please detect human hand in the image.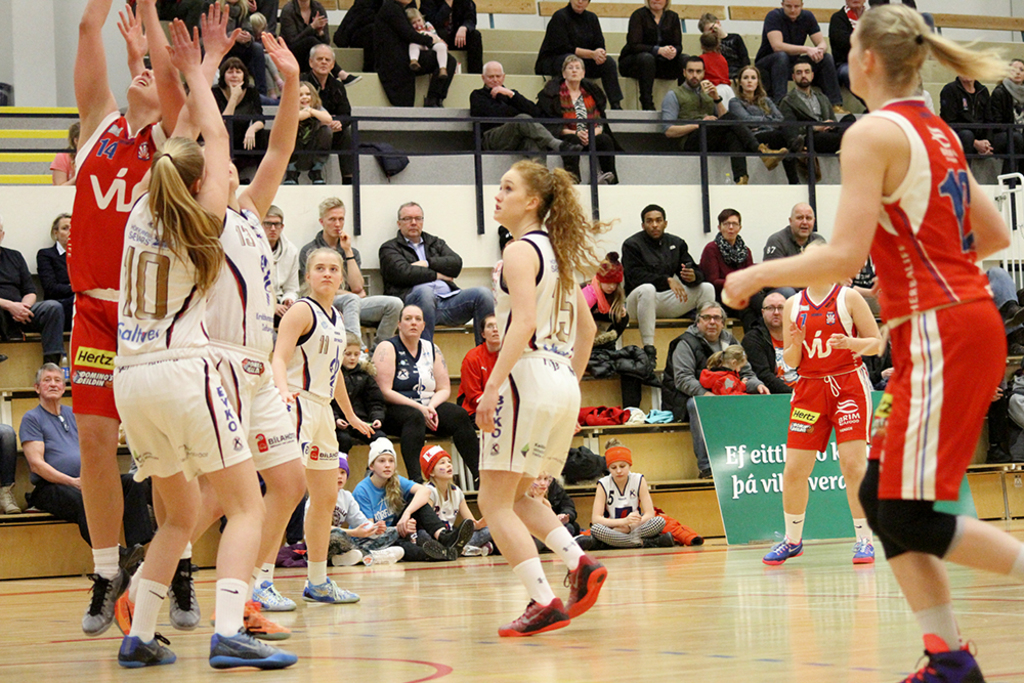
<box>700,81,719,96</box>.
